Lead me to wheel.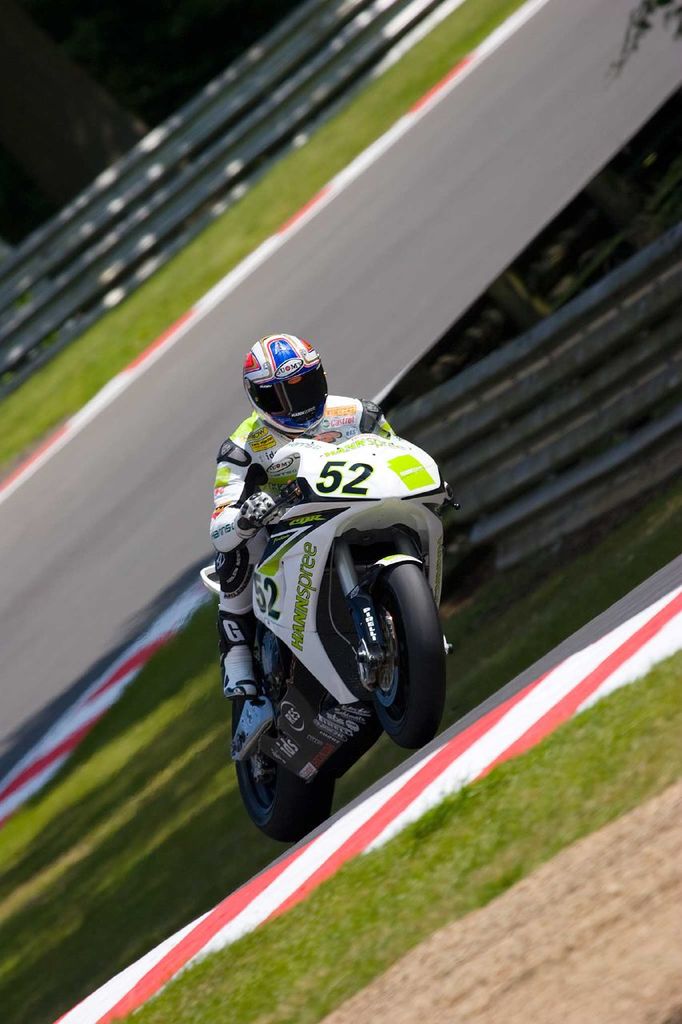
Lead to select_region(341, 546, 454, 752).
